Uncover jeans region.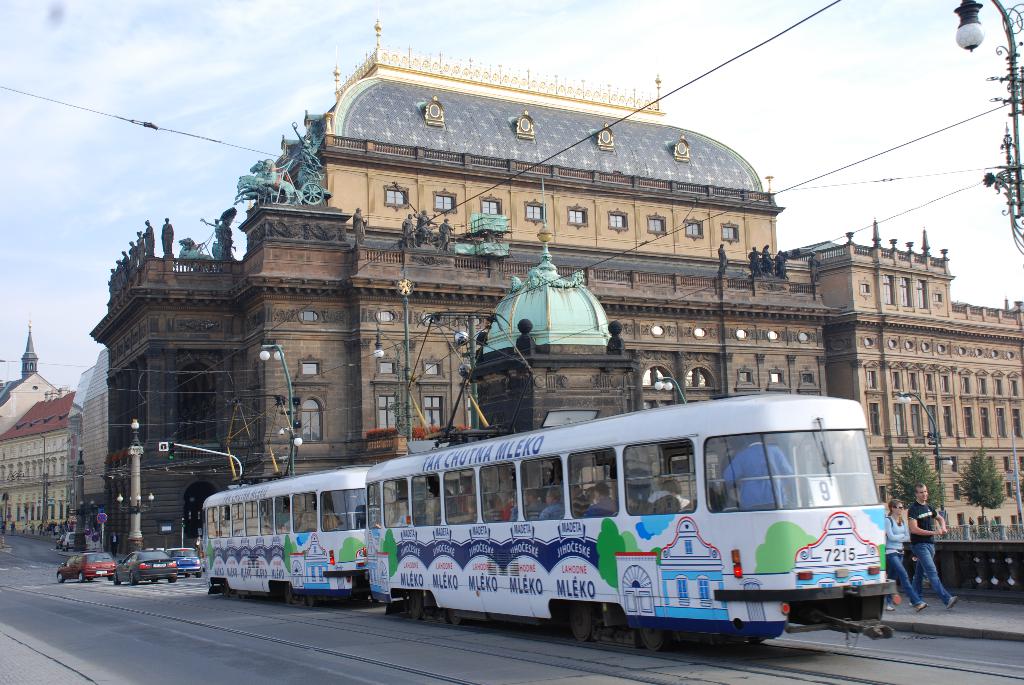
Uncovered: 911,544,951,604.
